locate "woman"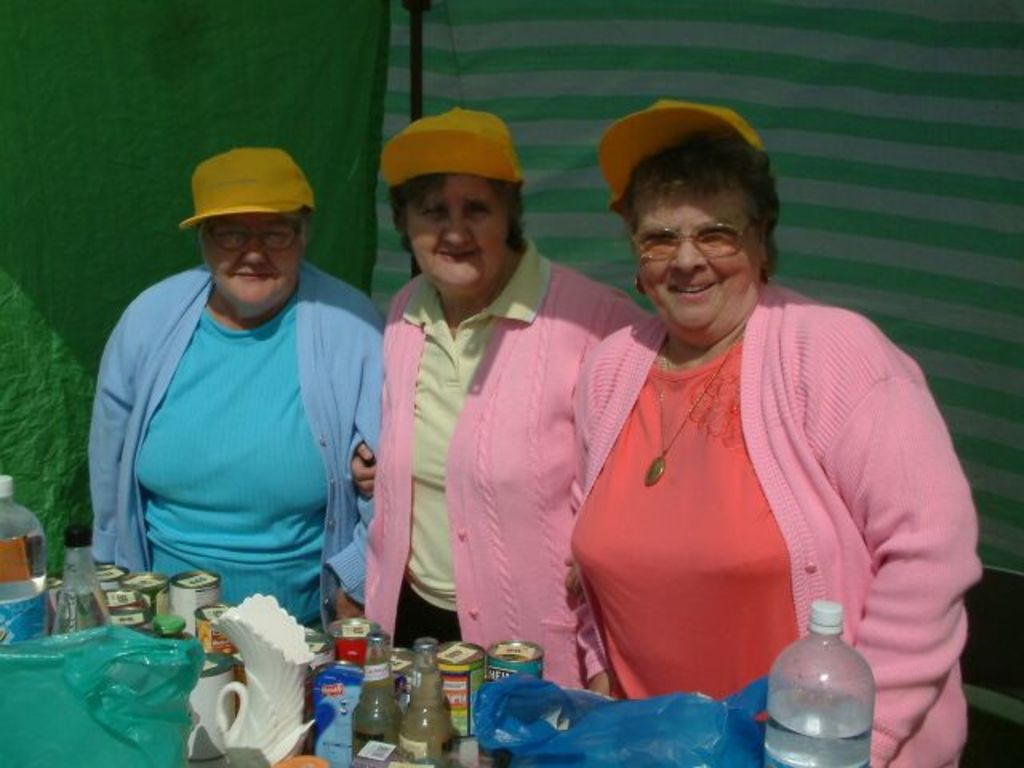
box(363, 170, 650, 691)
